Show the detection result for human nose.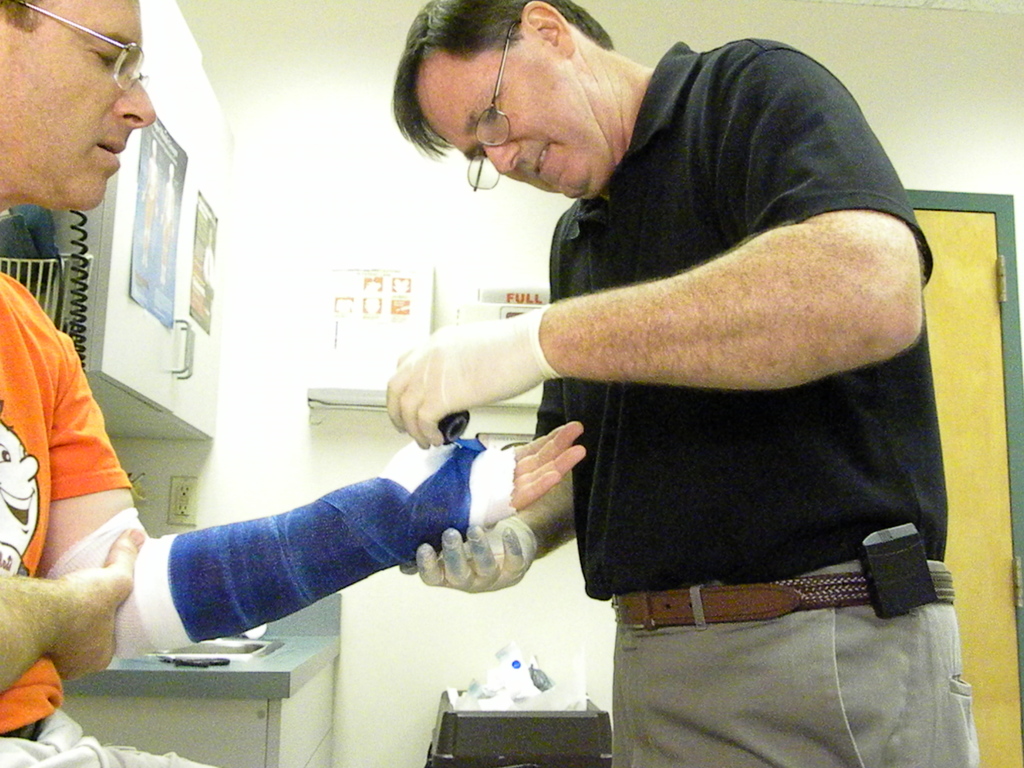
[x1=112, y1=73, x2=156, y2=131].
